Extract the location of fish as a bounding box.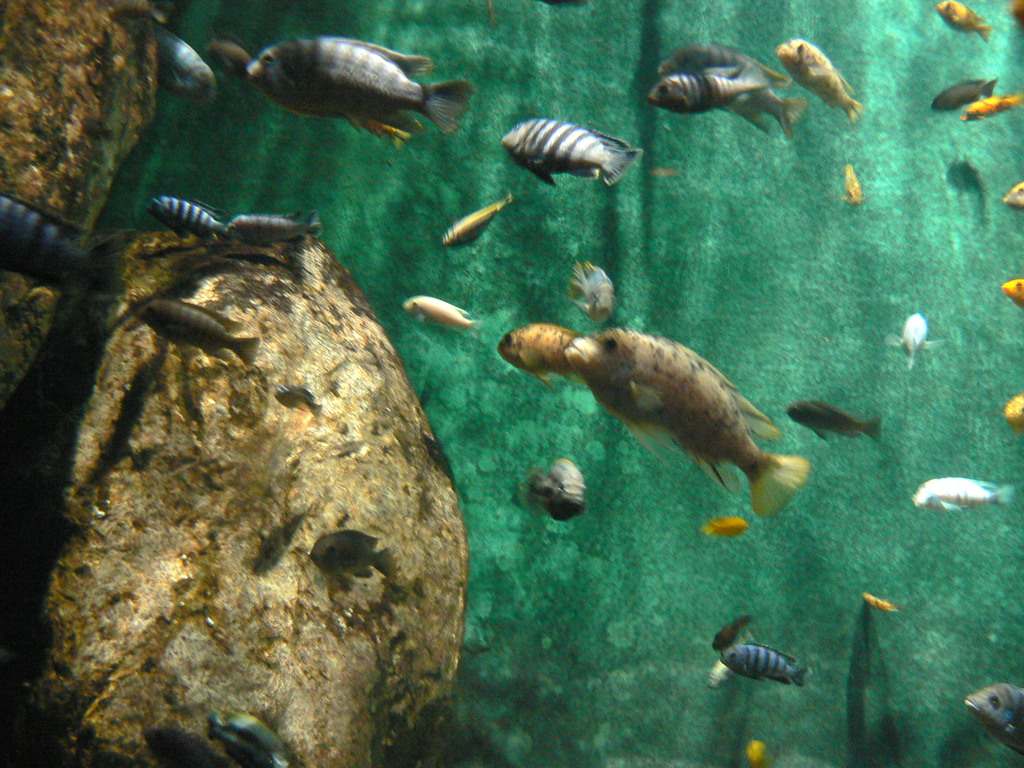
{"x1": 271, "y1": 378, "x2": 324, "y2": 417}.
